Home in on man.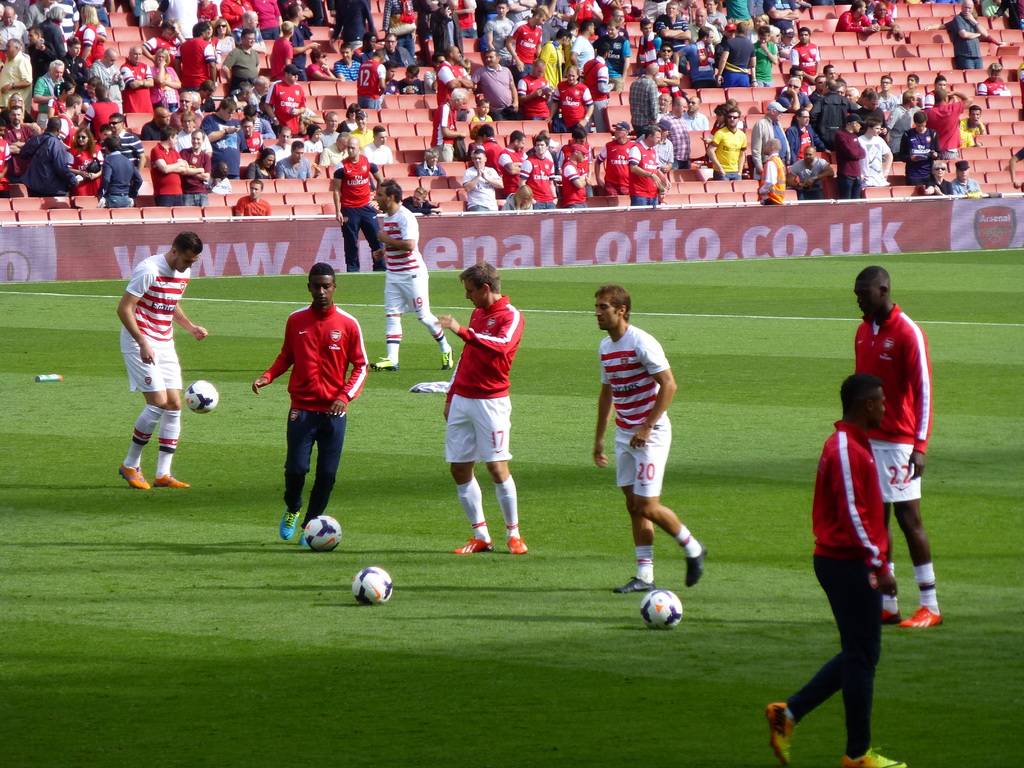
Homed in at 568:21:591:65.
